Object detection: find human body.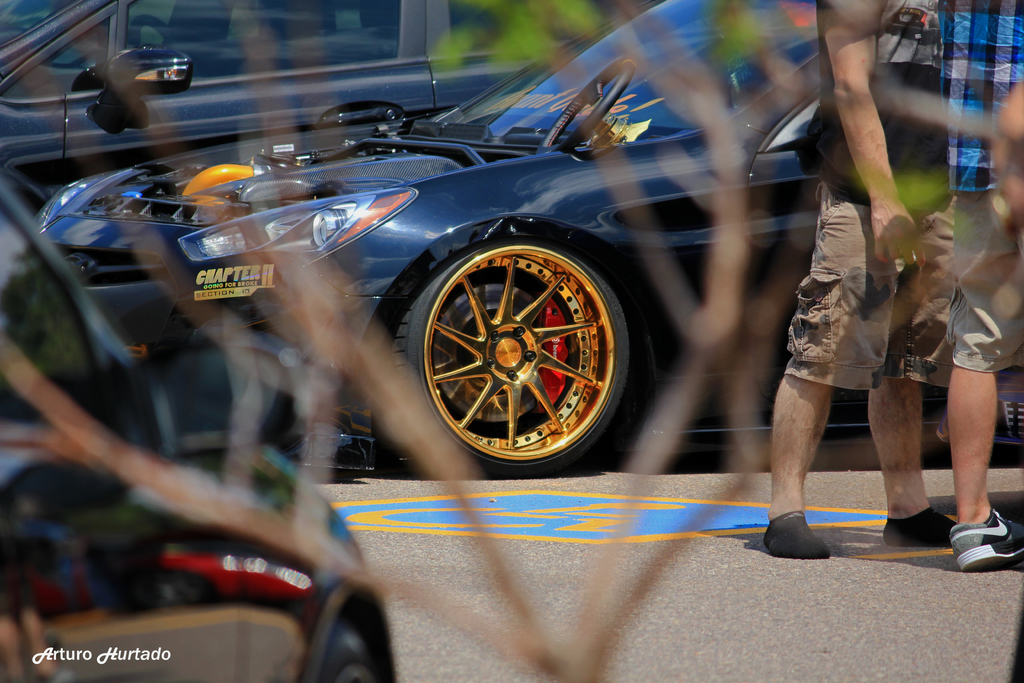
(945, 0, 1023, 577).
